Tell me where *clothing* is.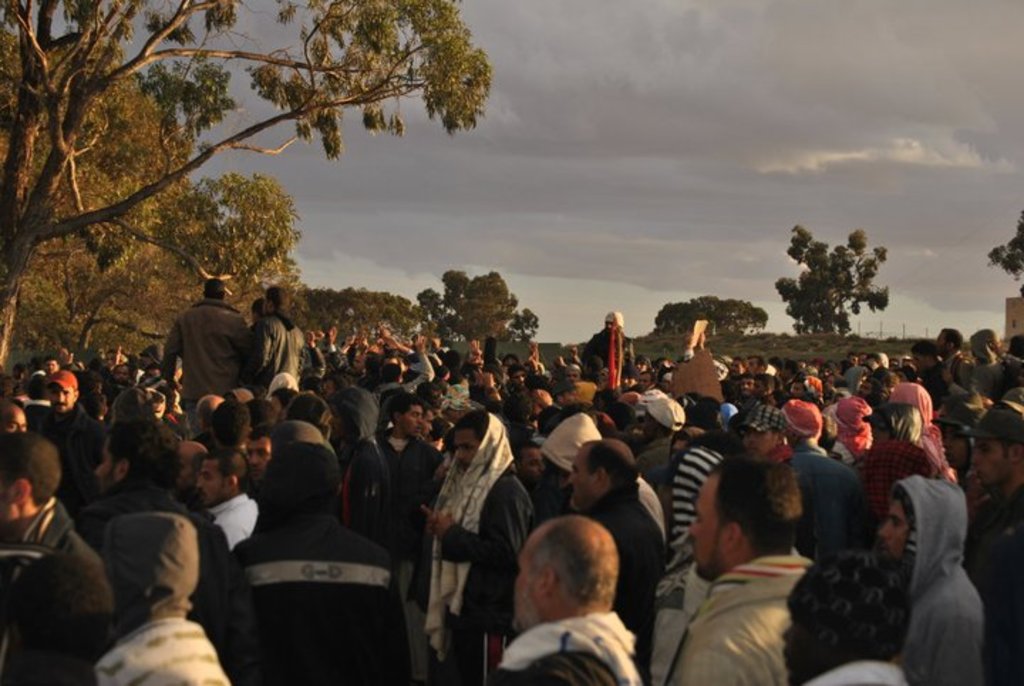
*clothing* is at 610,485,657,679.
